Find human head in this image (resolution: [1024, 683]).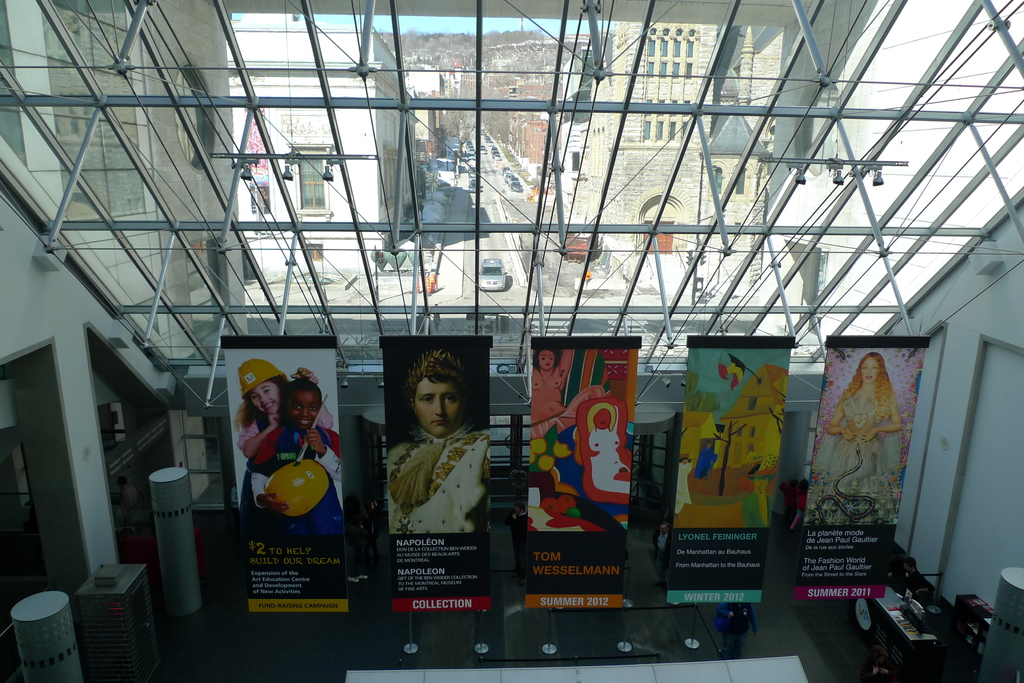
[245, 357, 287, 415].
